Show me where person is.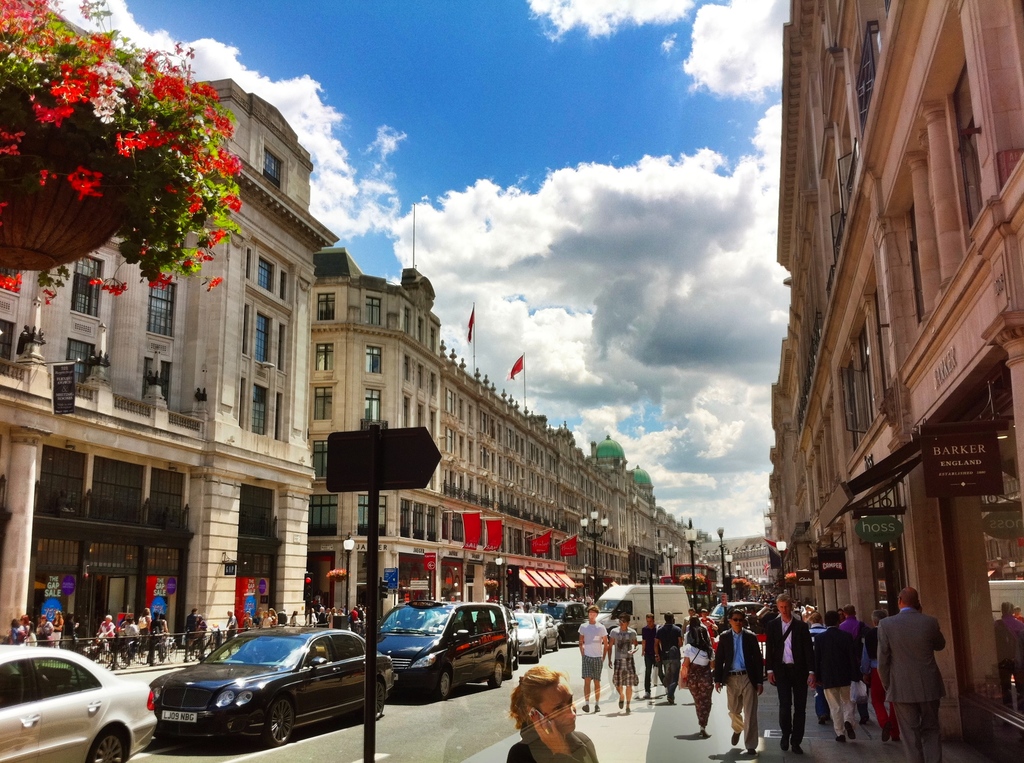
person is at box(816, 607, 860, 743).
